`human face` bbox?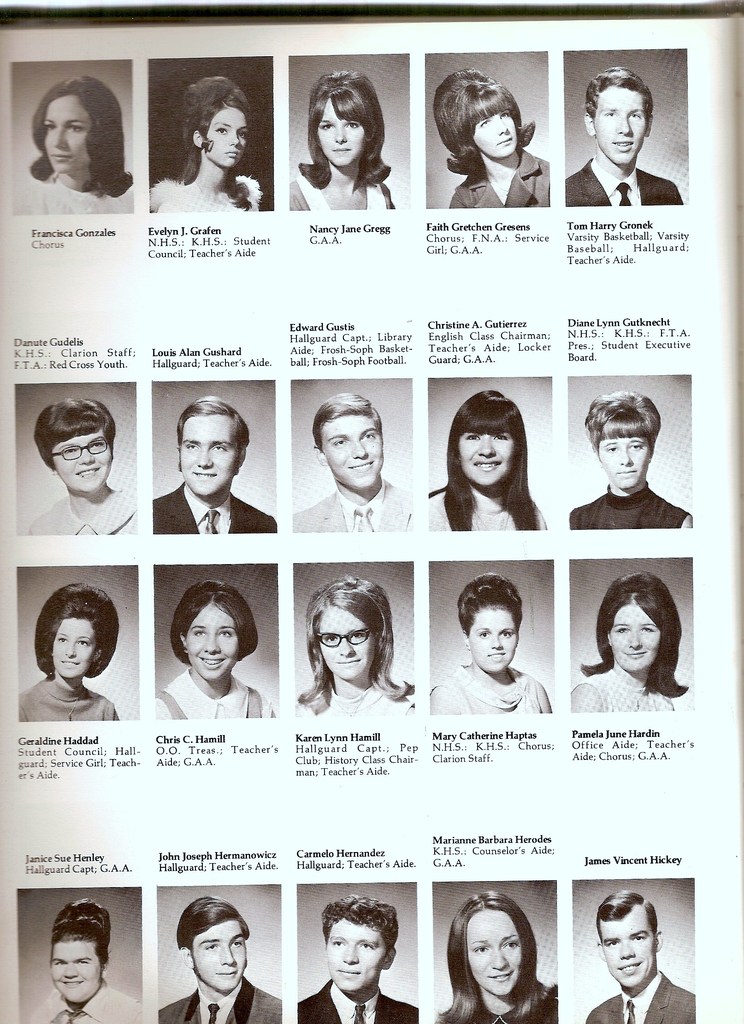
319:414:385:492
